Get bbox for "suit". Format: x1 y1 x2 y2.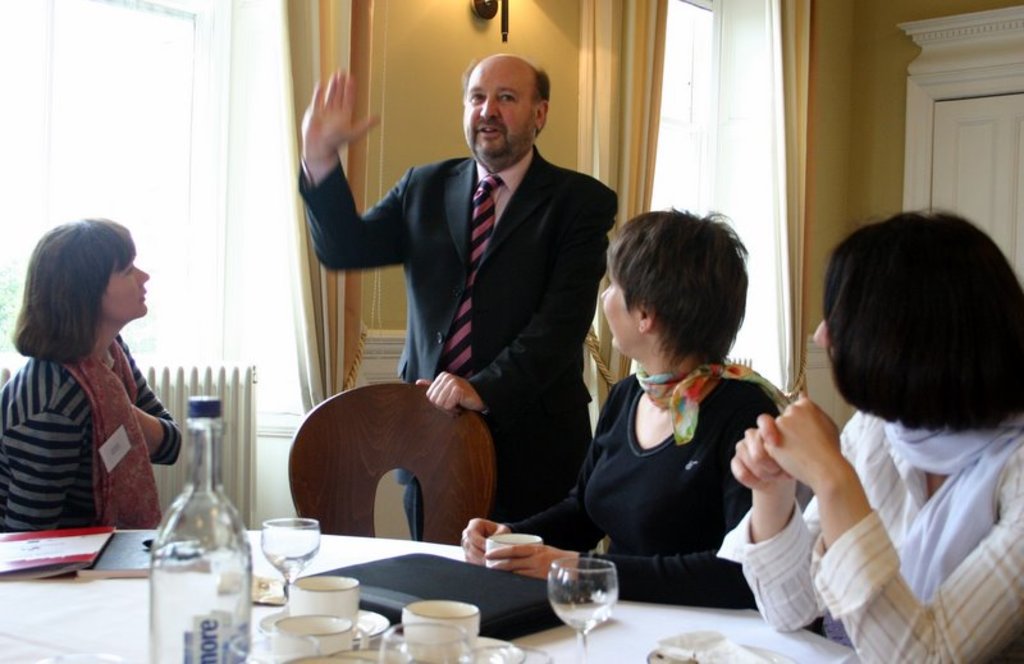
329 61 608 498.
